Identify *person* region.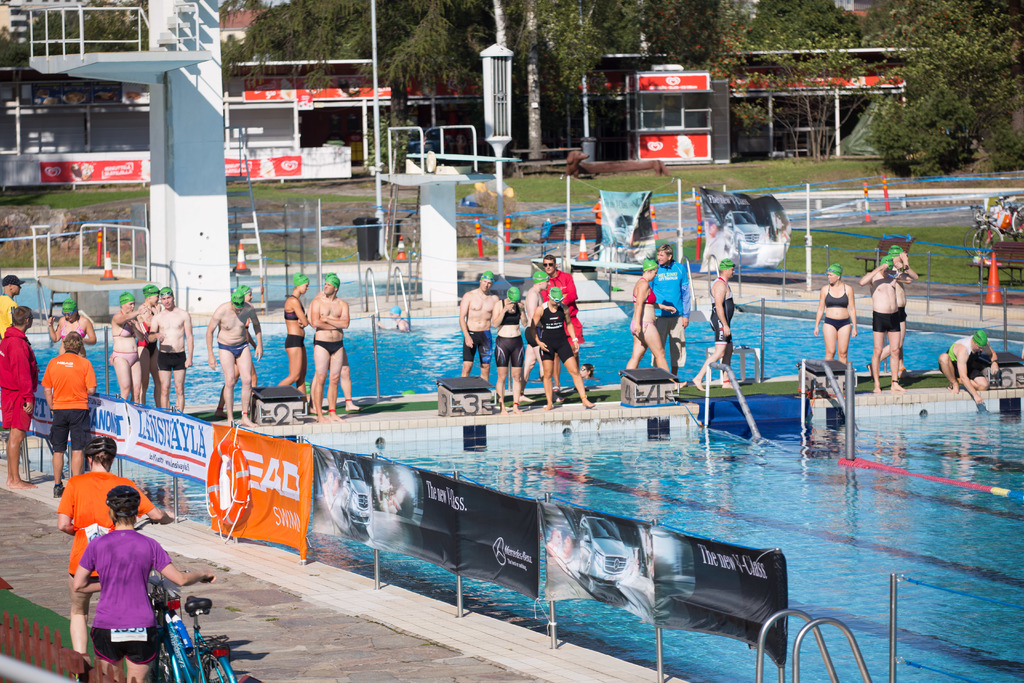
Region: {"left": 581, "top": 362, "right": 597, "bottom": 379}.
